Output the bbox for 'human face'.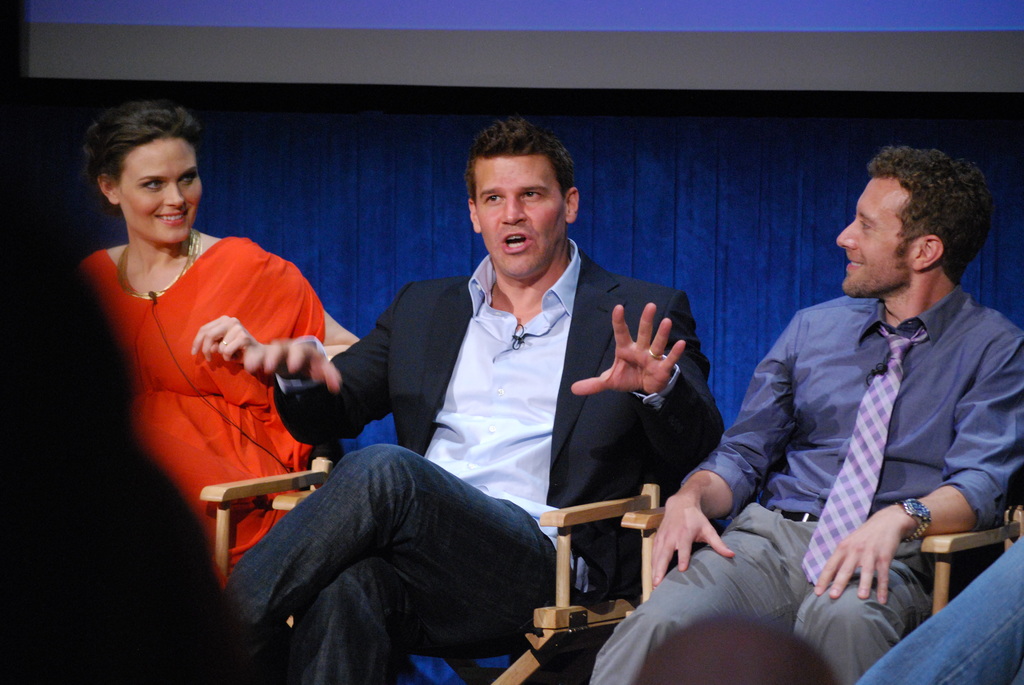
left=838, top=178, right=914, bottom=294.
